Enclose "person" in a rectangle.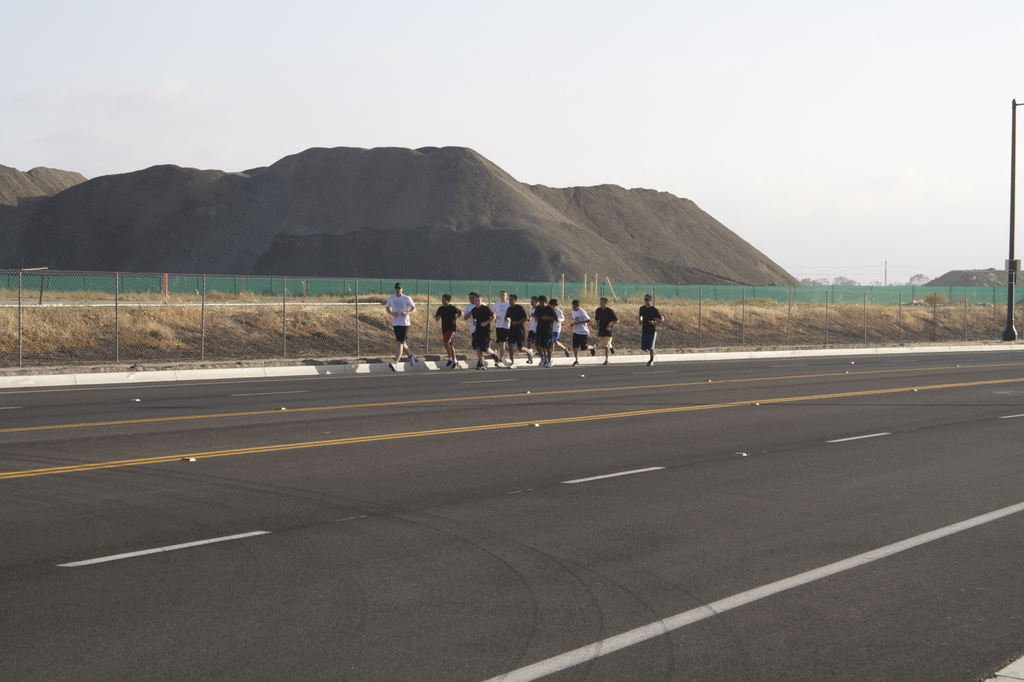
BBox(538, 299, 556, 362).
